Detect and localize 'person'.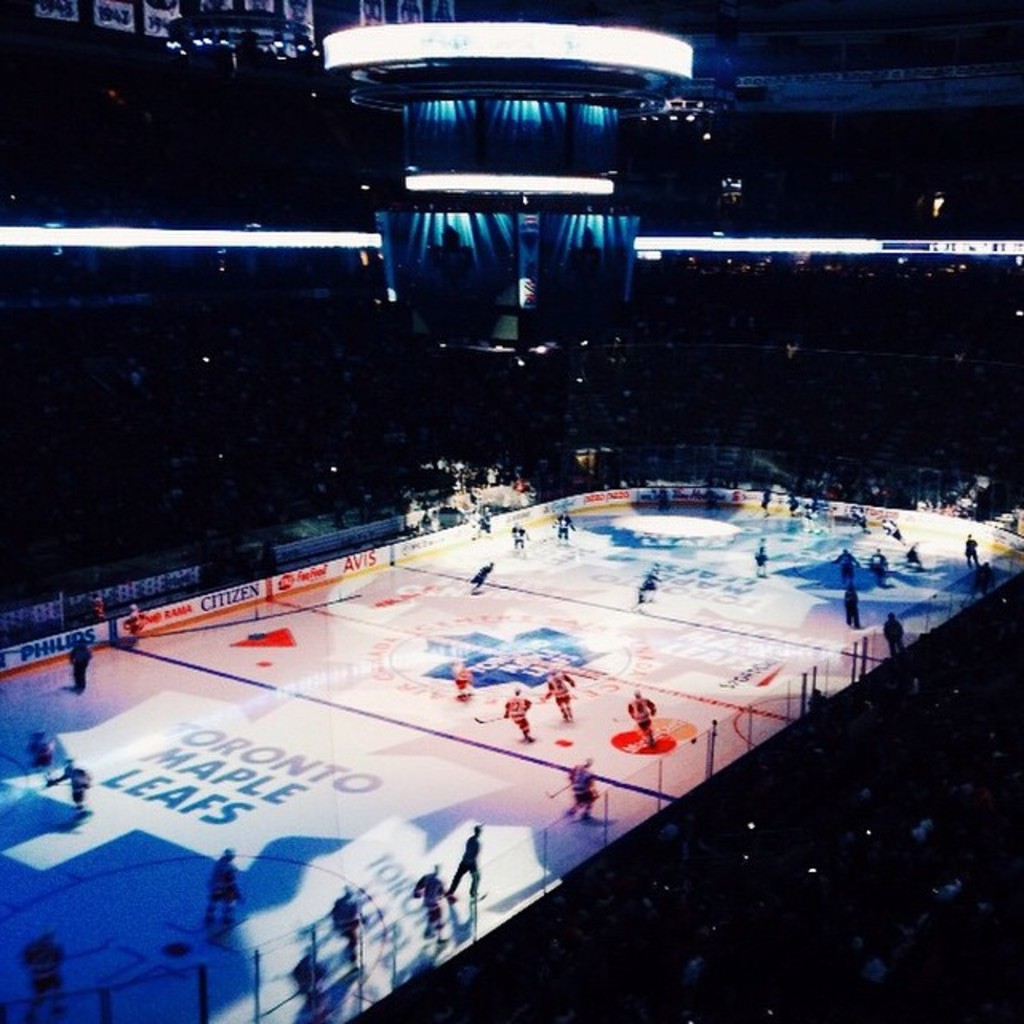
Localized at 906/549/933/574.
